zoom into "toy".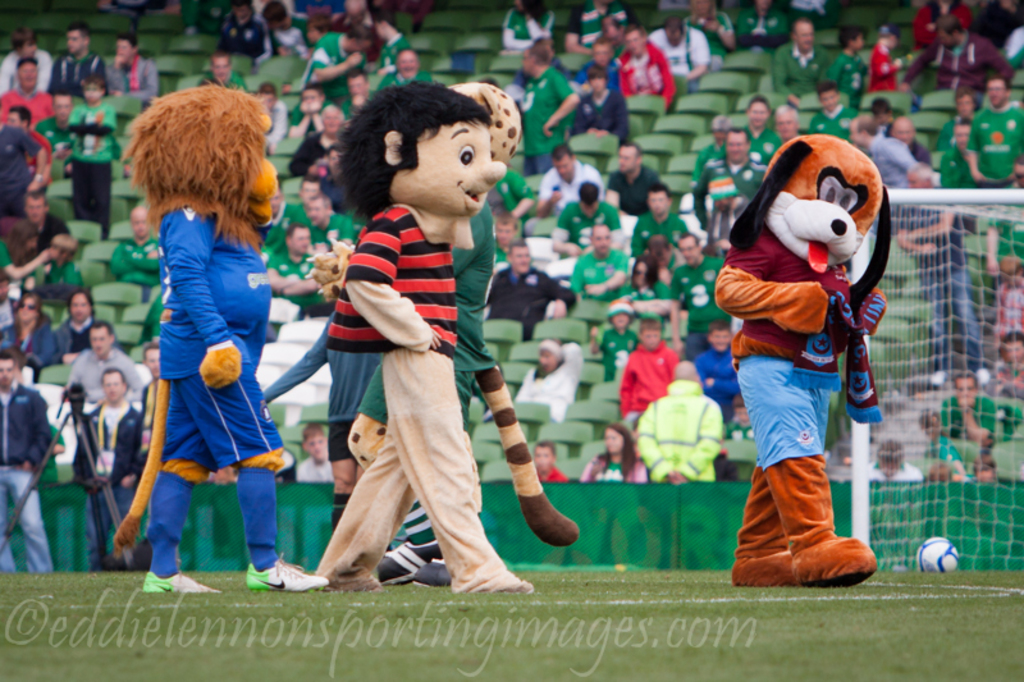
Zoom target: (left=713, top=125, right=896, bottom=590).
